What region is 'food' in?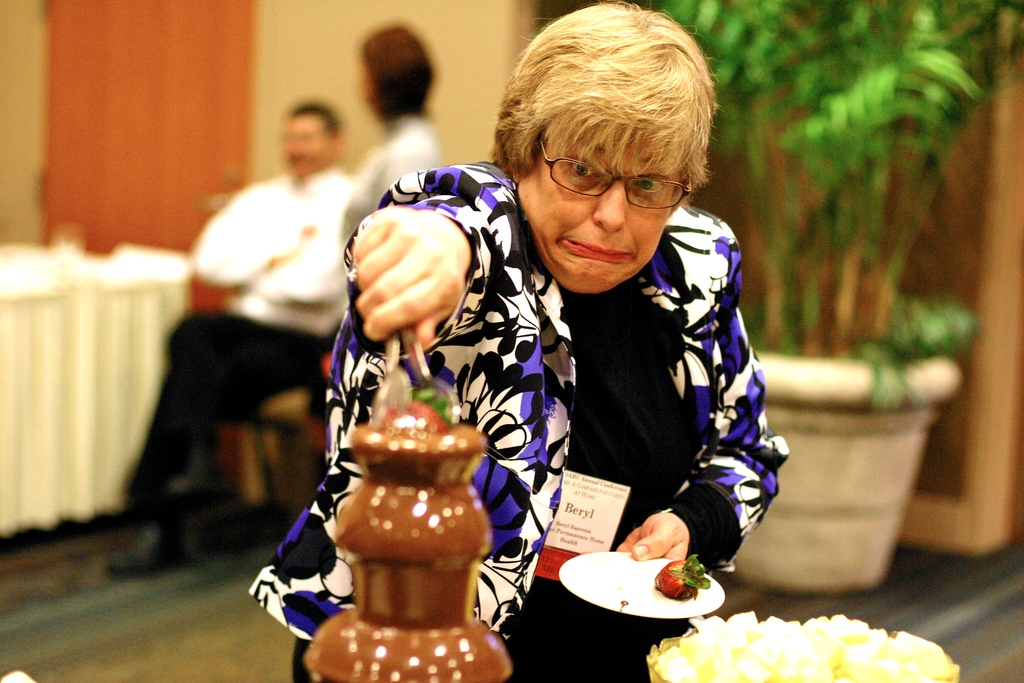
{"left": 304, "top": 383, "right": 520, "bottom": 682}.
